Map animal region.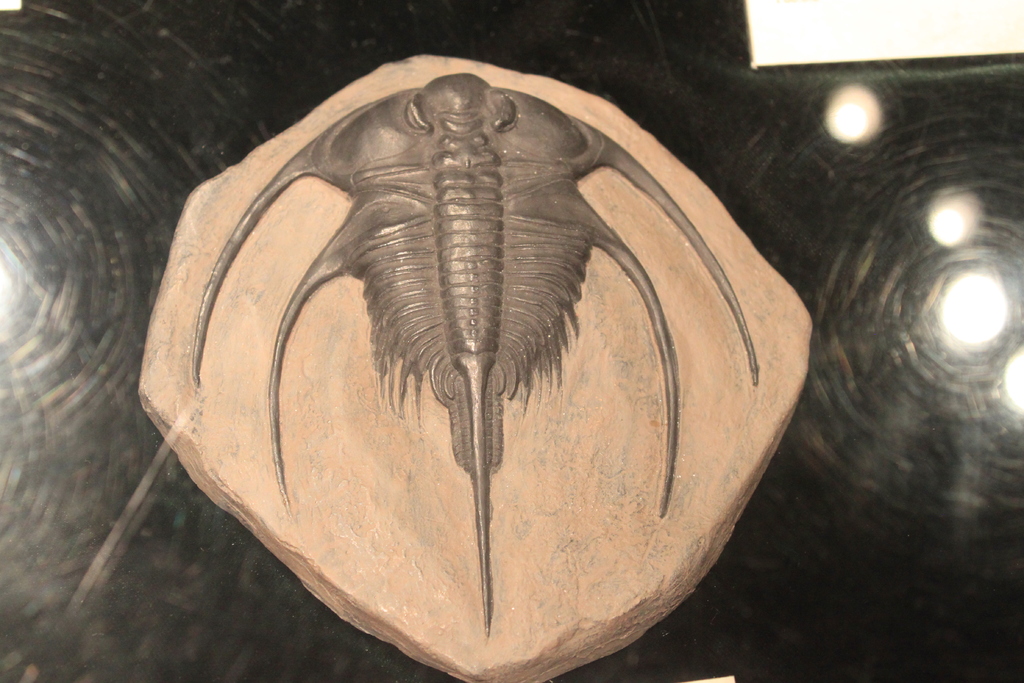
Mapped to {"x1": 186, "y1": 68, "x2": 761, "y2": 643}.
